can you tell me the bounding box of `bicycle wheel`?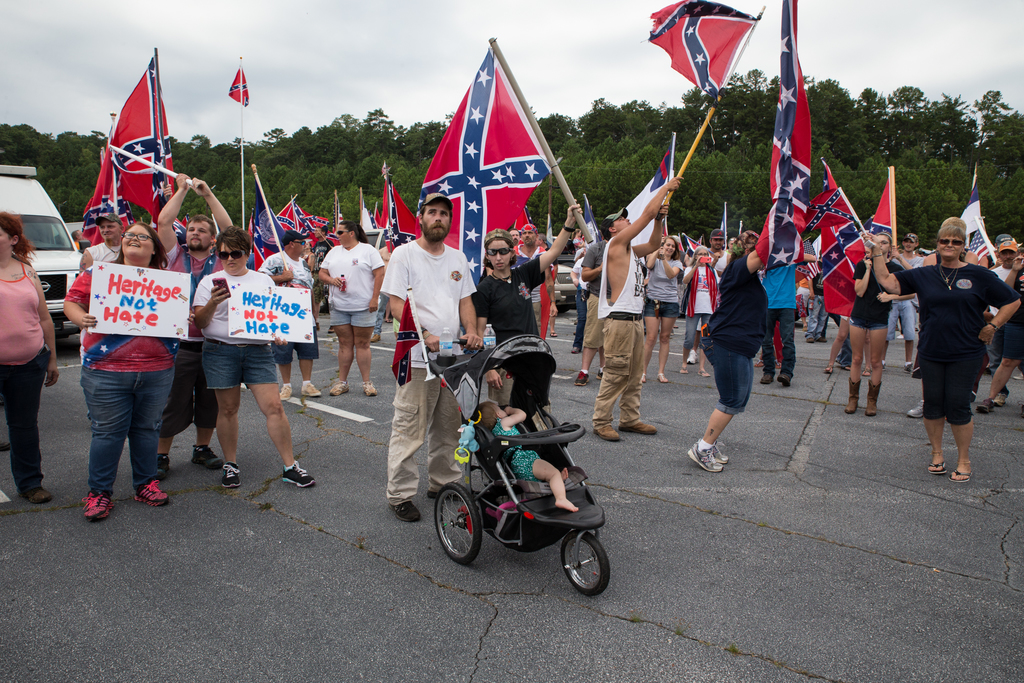
435:481:487:573.
